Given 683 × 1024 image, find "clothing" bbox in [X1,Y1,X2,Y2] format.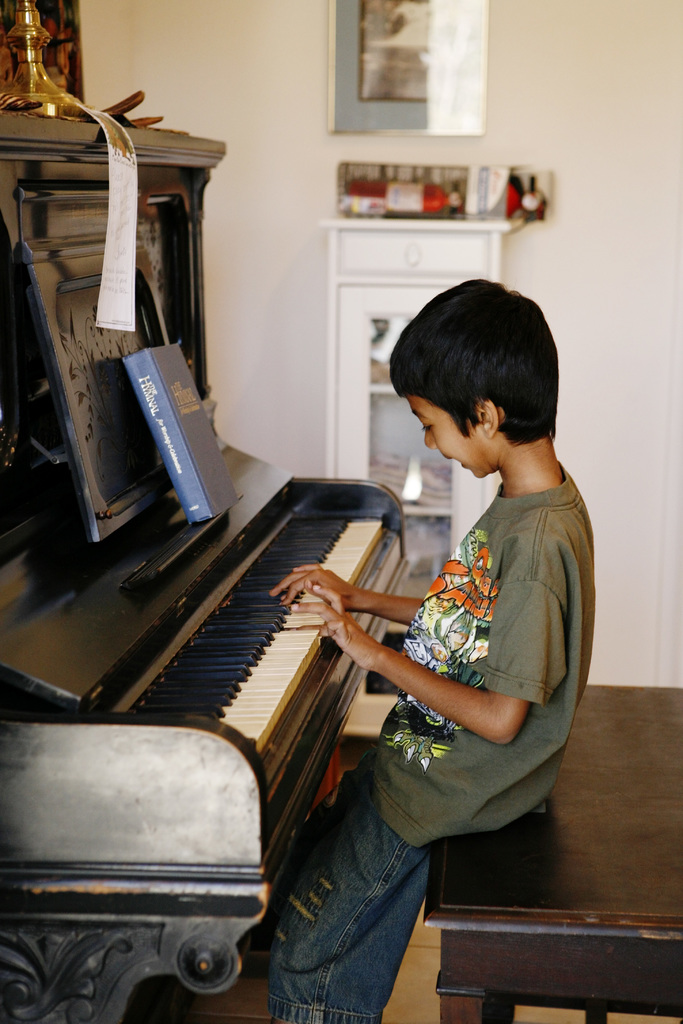
[362,415,596,883].
